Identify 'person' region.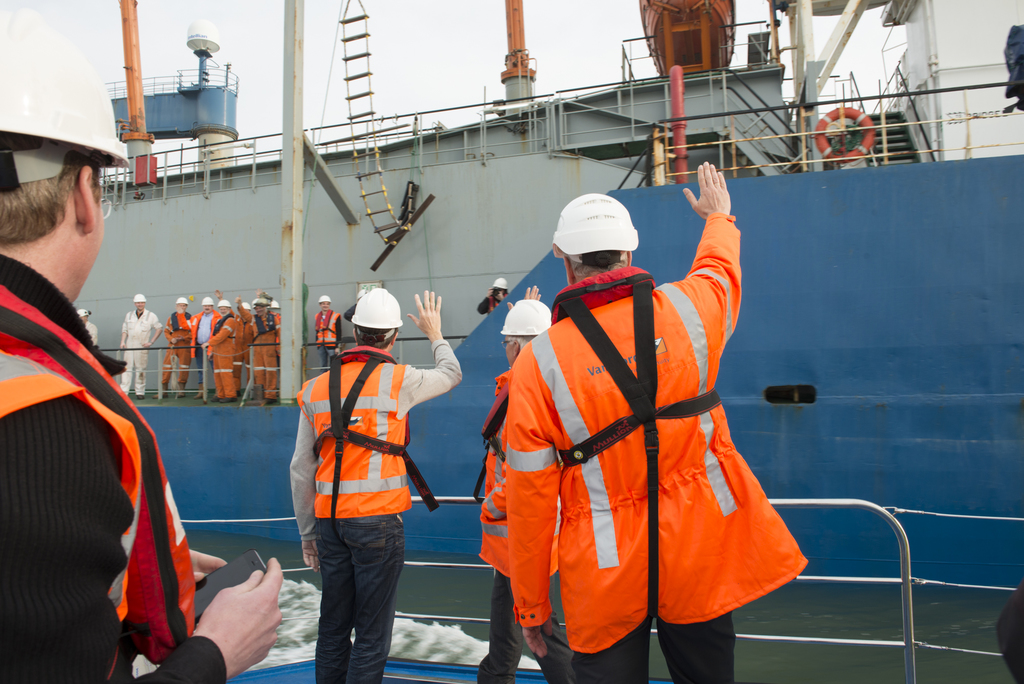
Region: 484/168/787/678.
